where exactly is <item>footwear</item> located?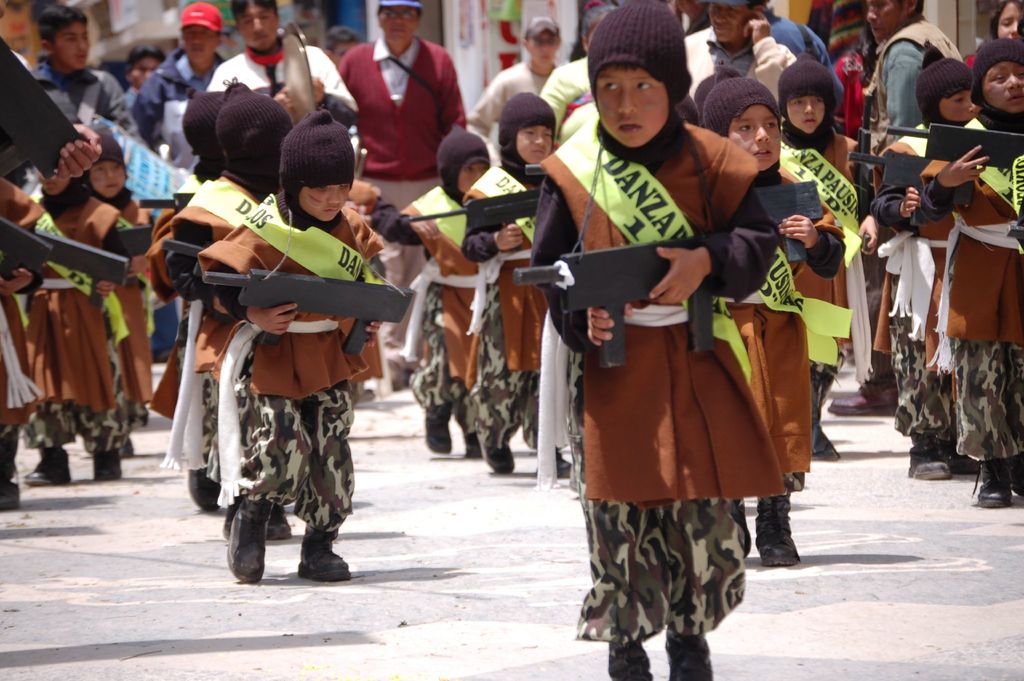
Its bounding box is <bbox>228, 498, 271, 583</bbox>.
